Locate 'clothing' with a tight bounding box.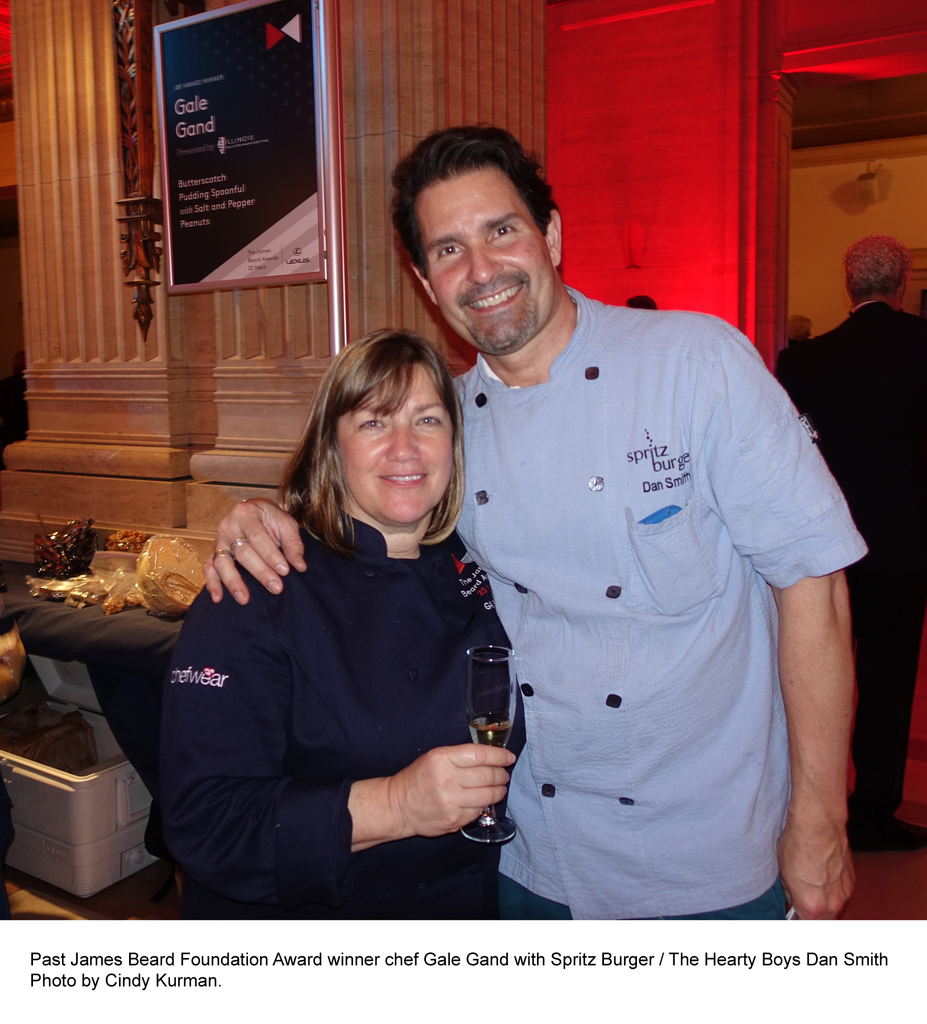
772:298:926:825.
